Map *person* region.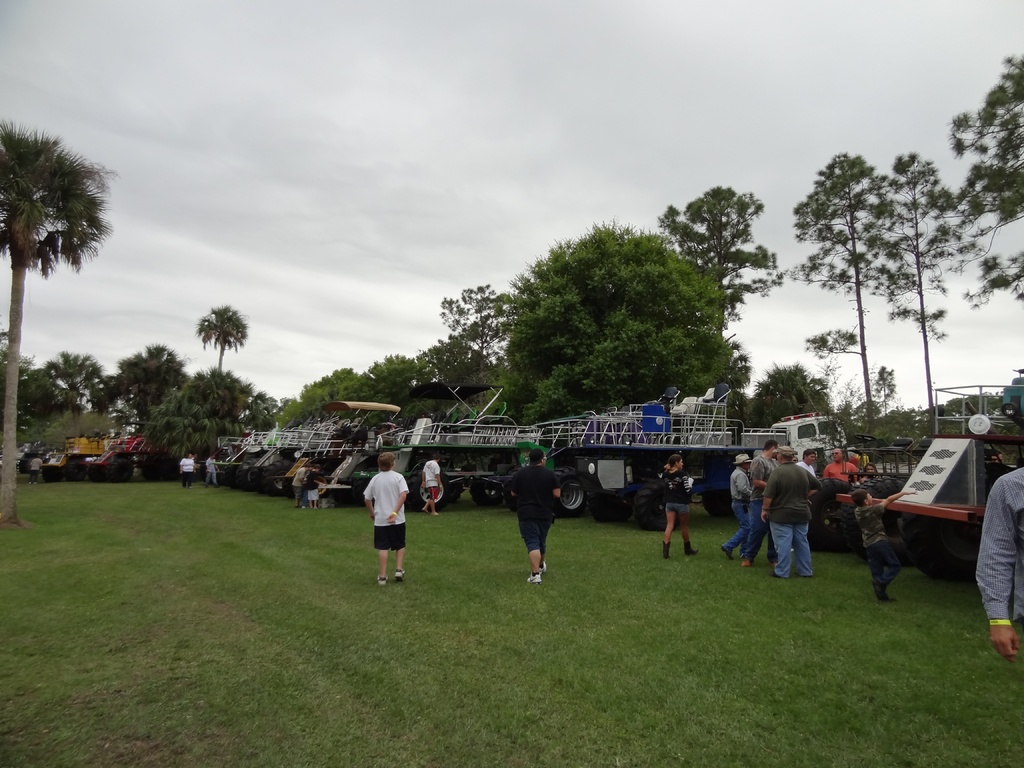
Mapped to (750, 440, 779, 518).
